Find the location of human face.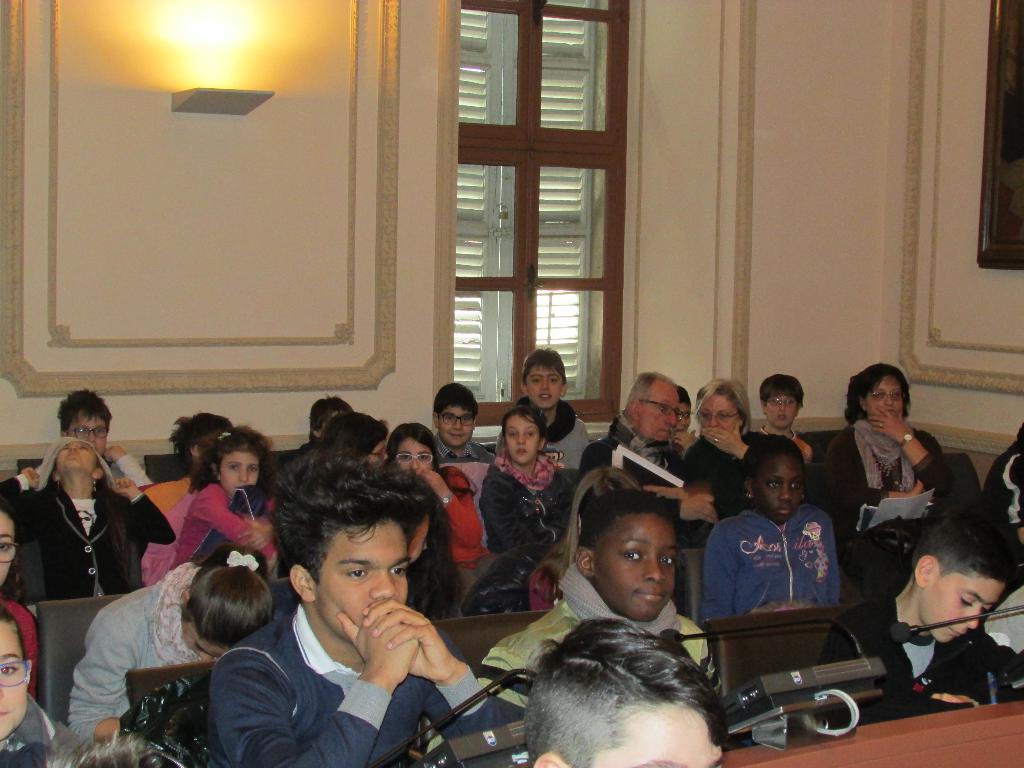
Location: box=[362, 440, 390, 466].
